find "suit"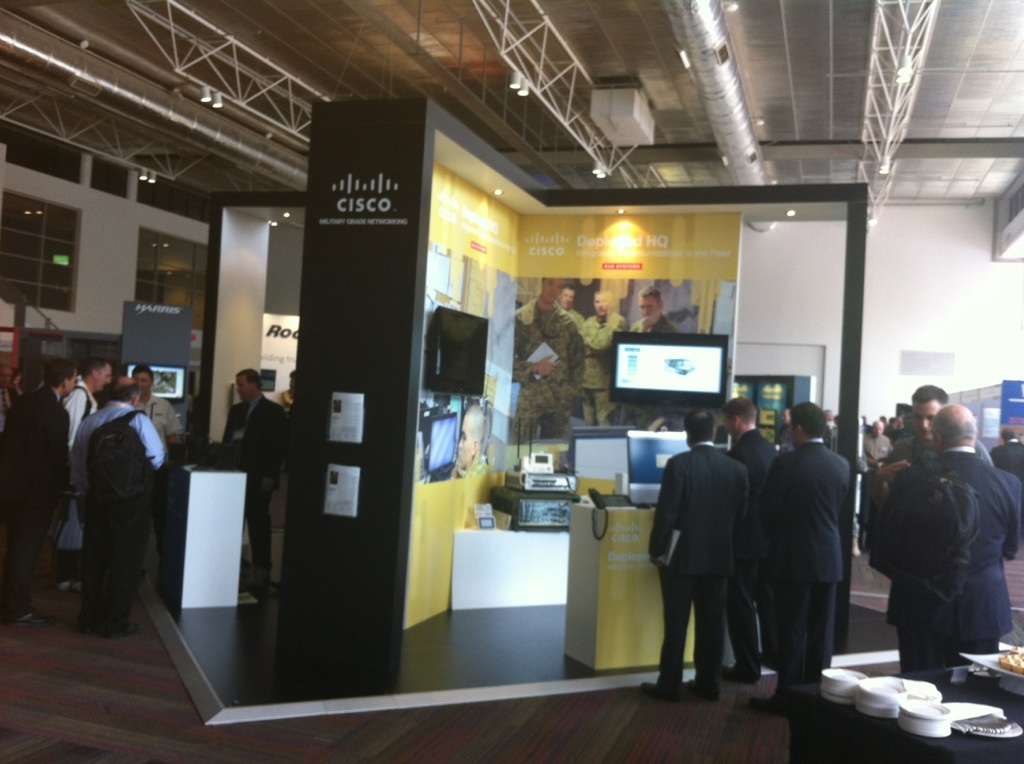
l=221, t=392, r=286, b=573
